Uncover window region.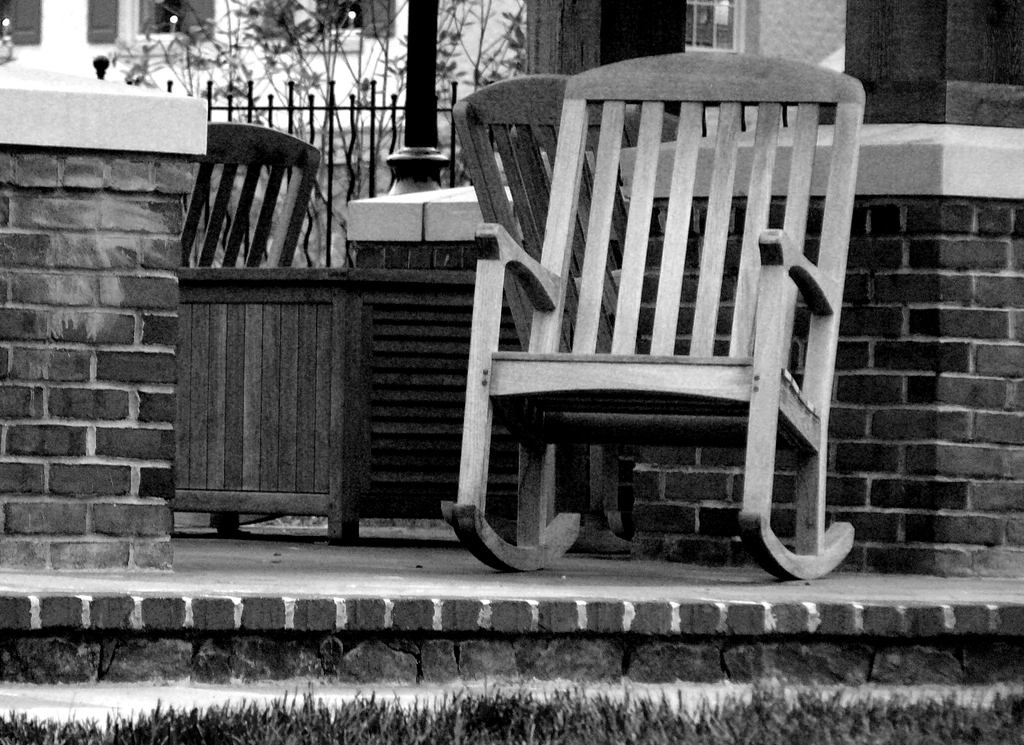
Uncovered: detection(263, 0, 402, 64).
